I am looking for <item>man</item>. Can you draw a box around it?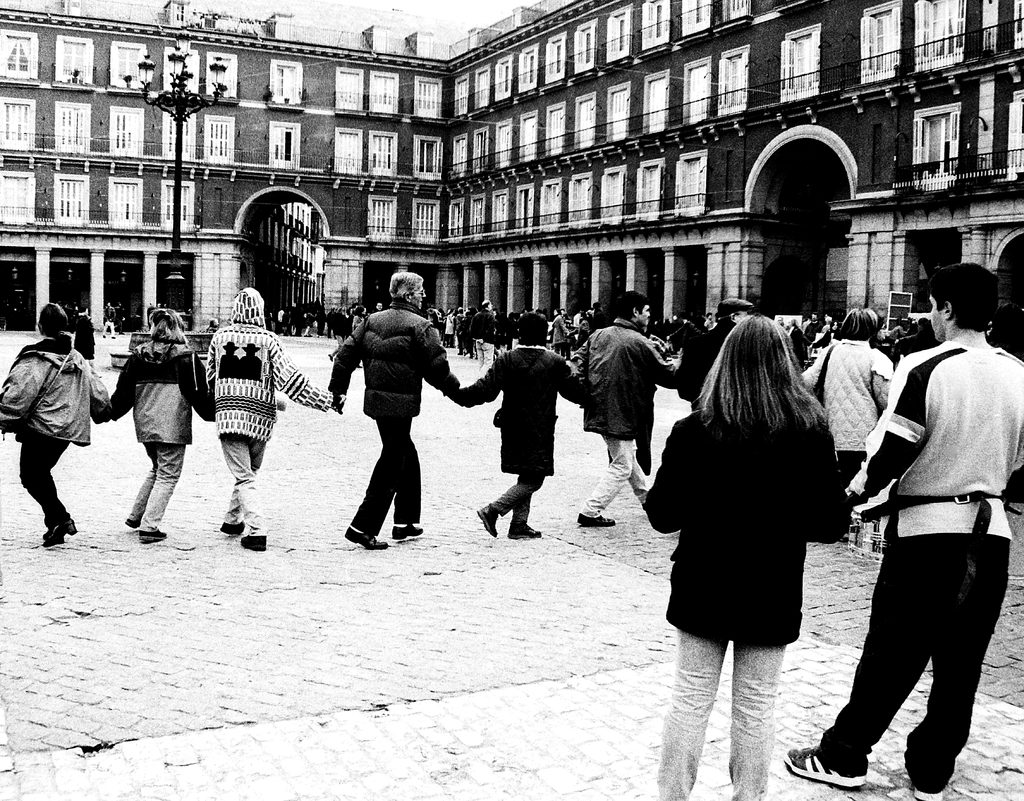
Sure, the bounding box is <region>452, 301, 589, 554</region>.
